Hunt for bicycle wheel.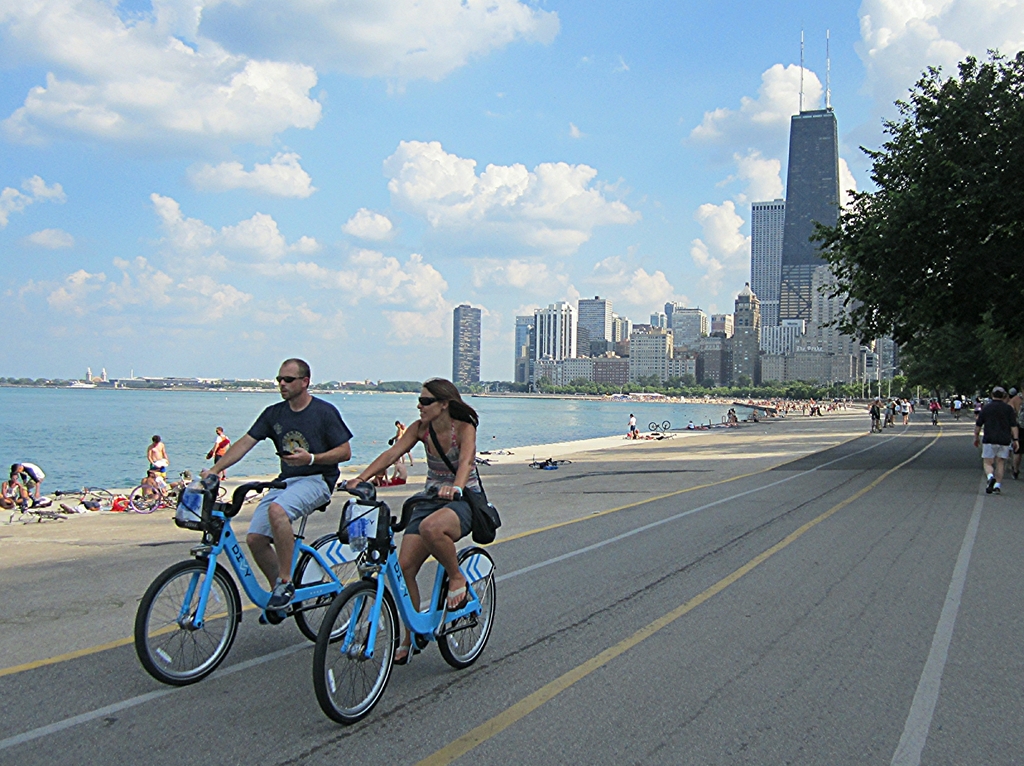
Hunted down at detection(312, 581, 396, 724).
